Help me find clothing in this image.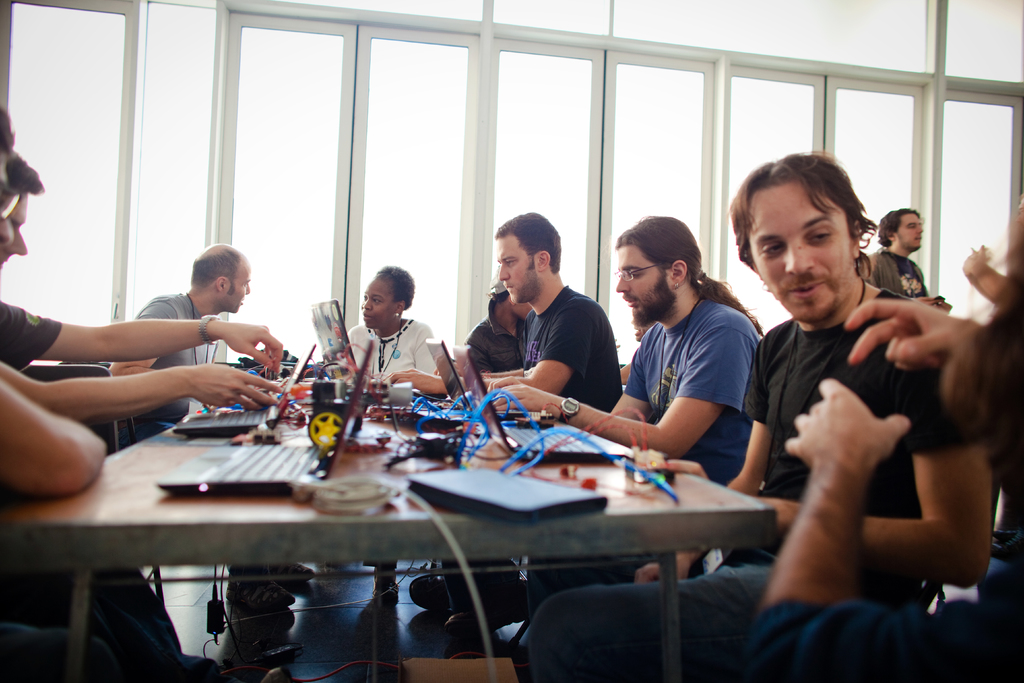
Found it: [525, 286, 625, 409].
